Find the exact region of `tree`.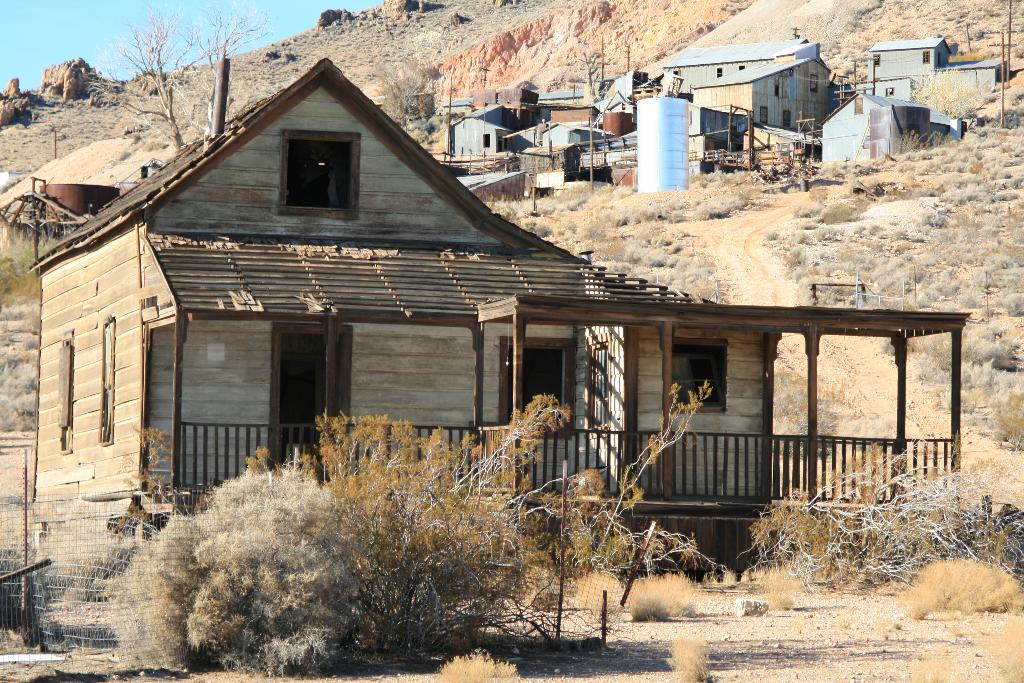
Exact region: region(85, 4, 280, 152).
